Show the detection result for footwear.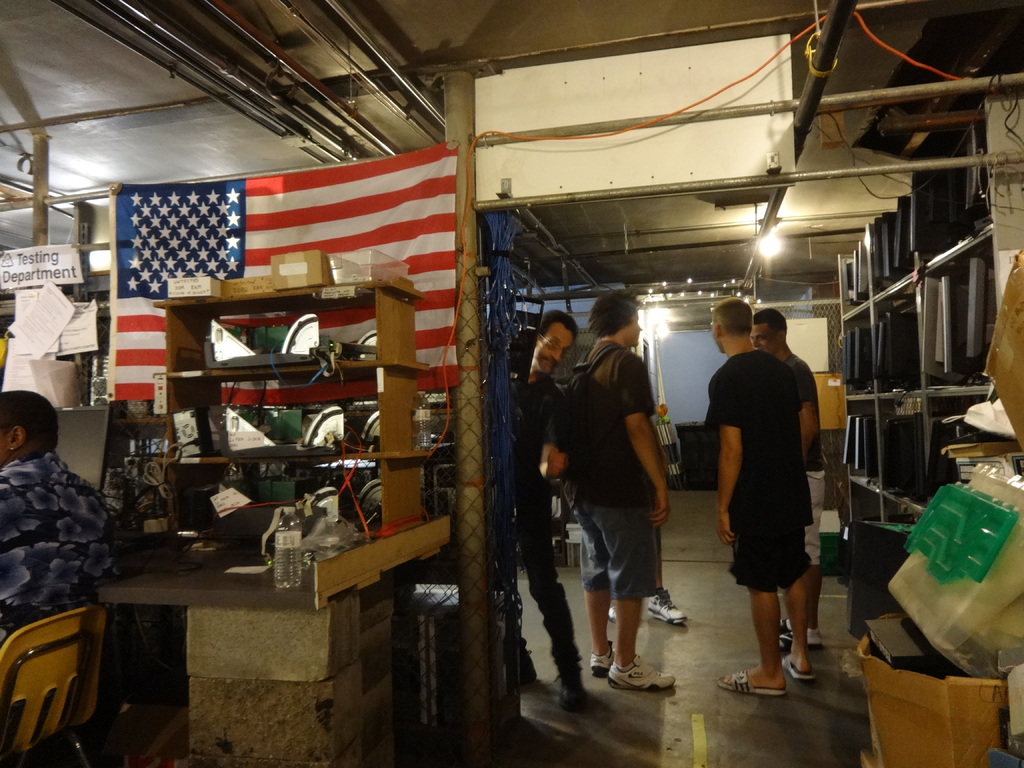
Rect(717, 662, 785, 696).
